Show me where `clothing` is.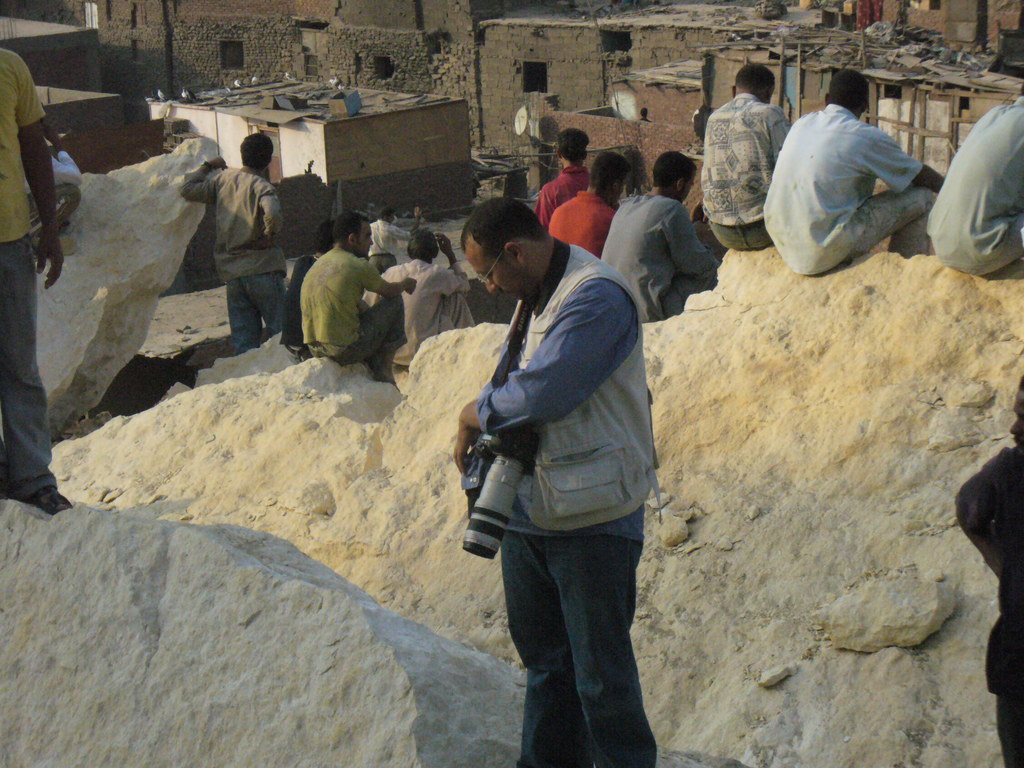
`clothing` is at box=[546, 182, 620, 252].
